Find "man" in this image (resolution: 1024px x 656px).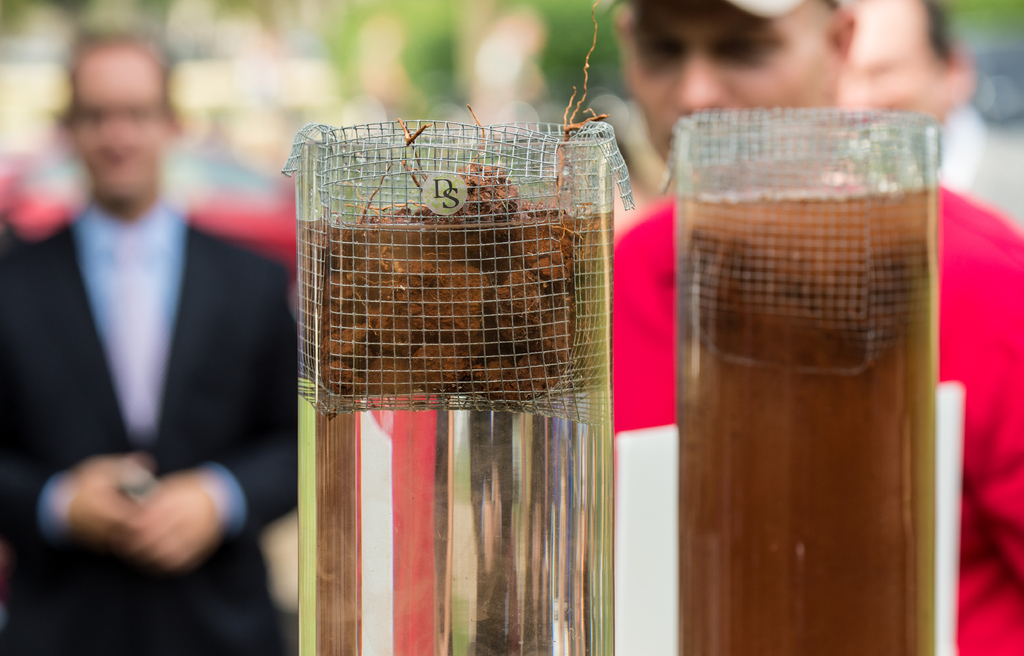
box=[0, 30, 301, 653].
